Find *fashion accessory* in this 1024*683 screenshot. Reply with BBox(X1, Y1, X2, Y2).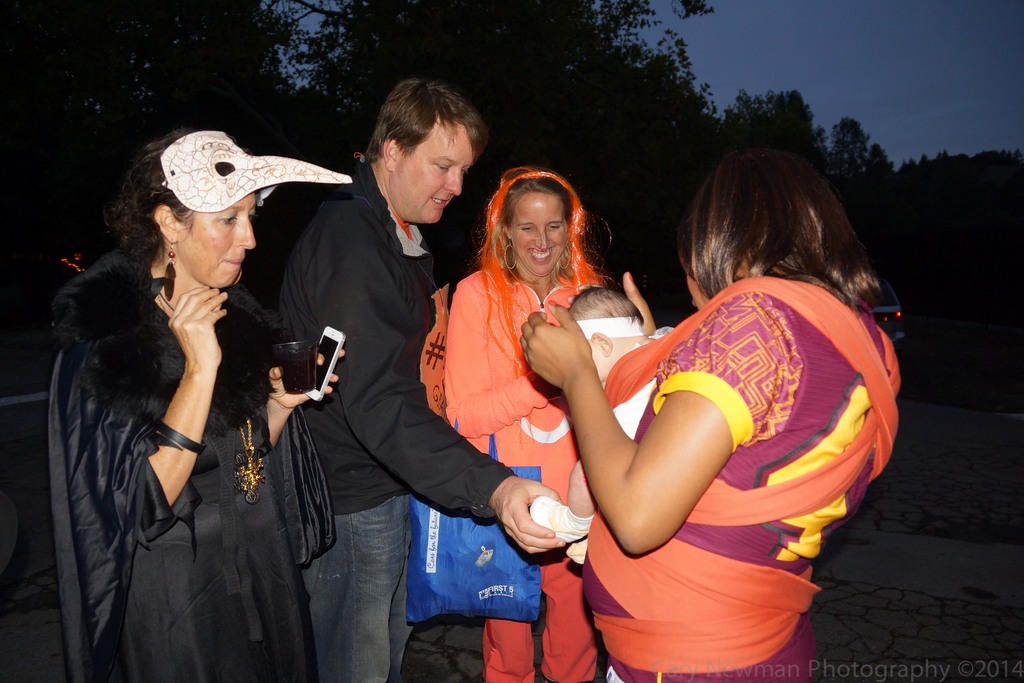
BBox(156, 420, 202, 454).
